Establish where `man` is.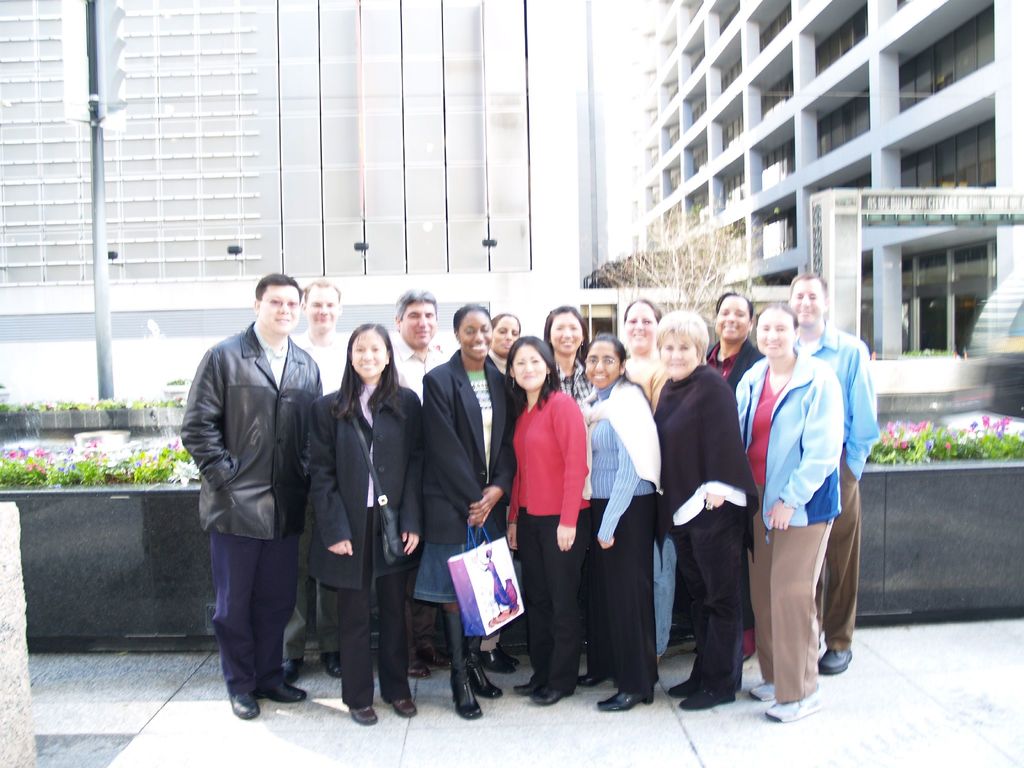
Established at crop(785, 268, 883, 674).
